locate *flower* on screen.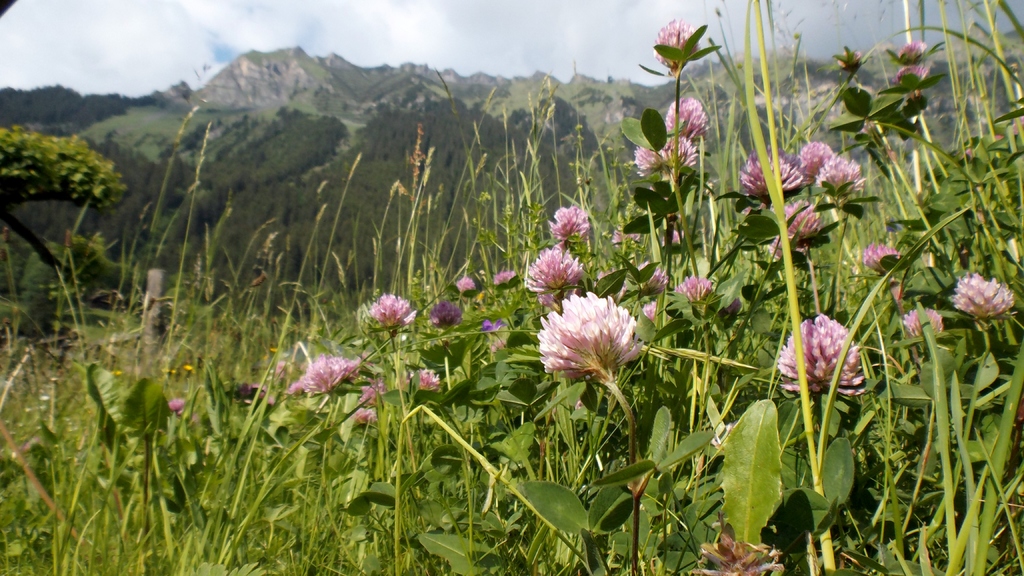
On screen at [x1=283, y1=351, x2=360, y2=402].
